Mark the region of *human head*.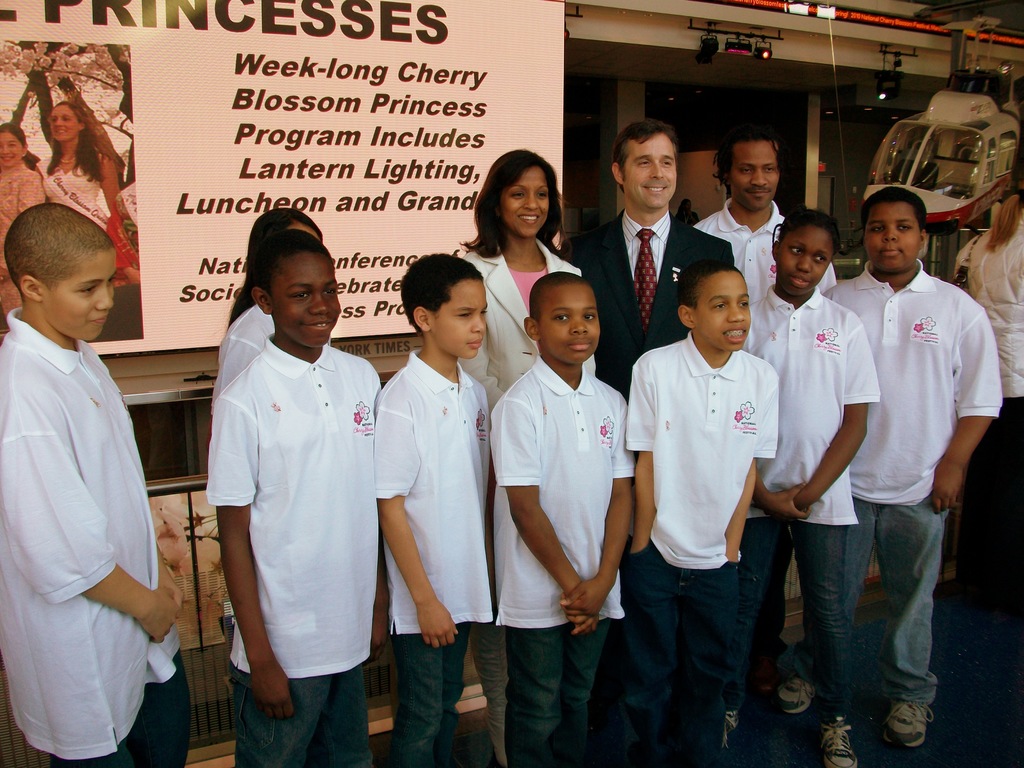
Region: left=772, top=202, right=841, bottom=292.
